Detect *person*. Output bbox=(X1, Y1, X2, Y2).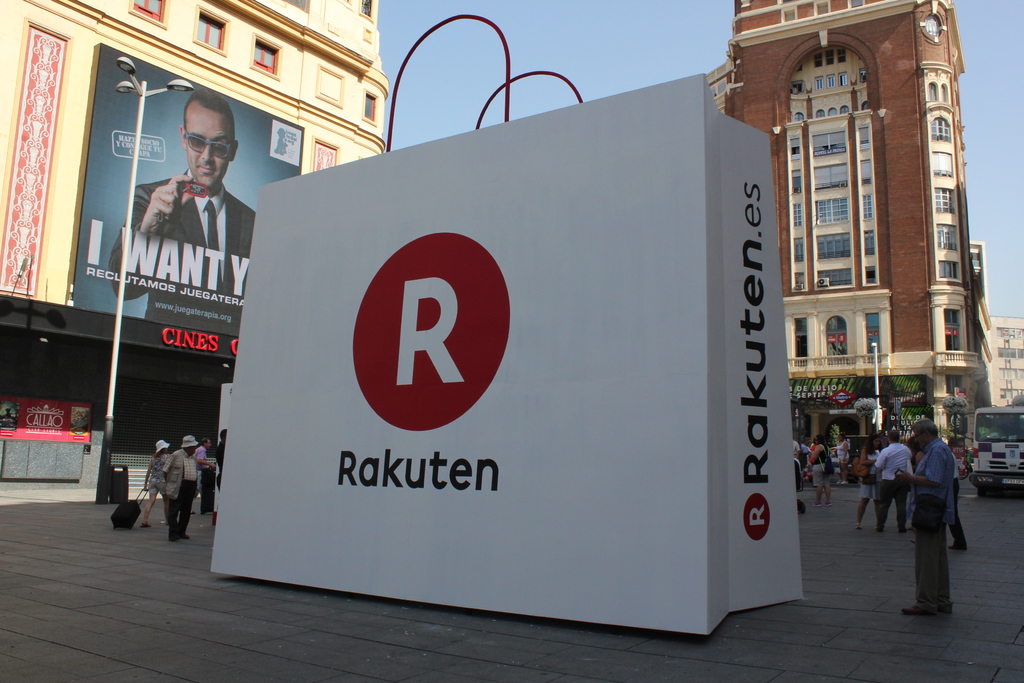
bbox=(214, 426, 227, 522).
